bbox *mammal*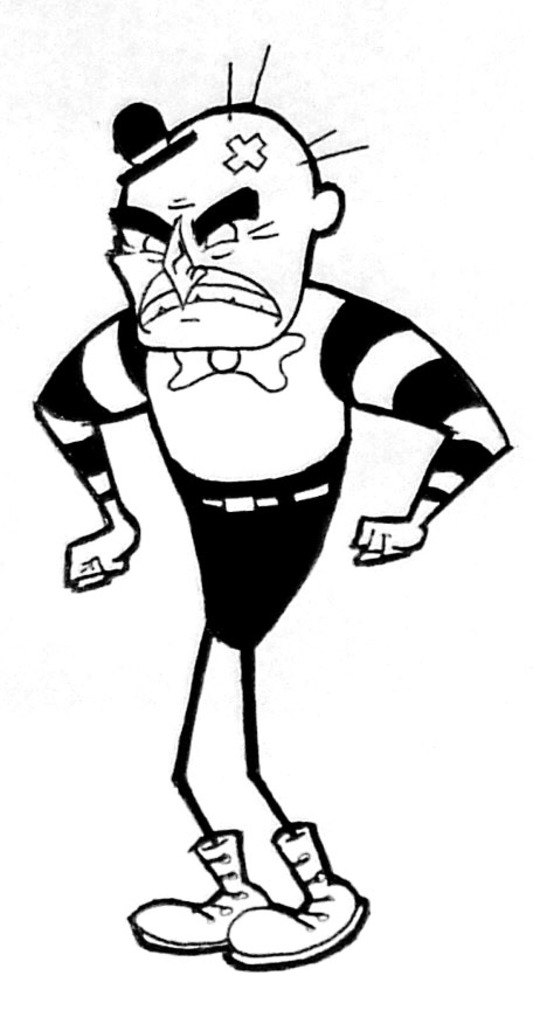
bbox=[7, 101, 517, 893]
